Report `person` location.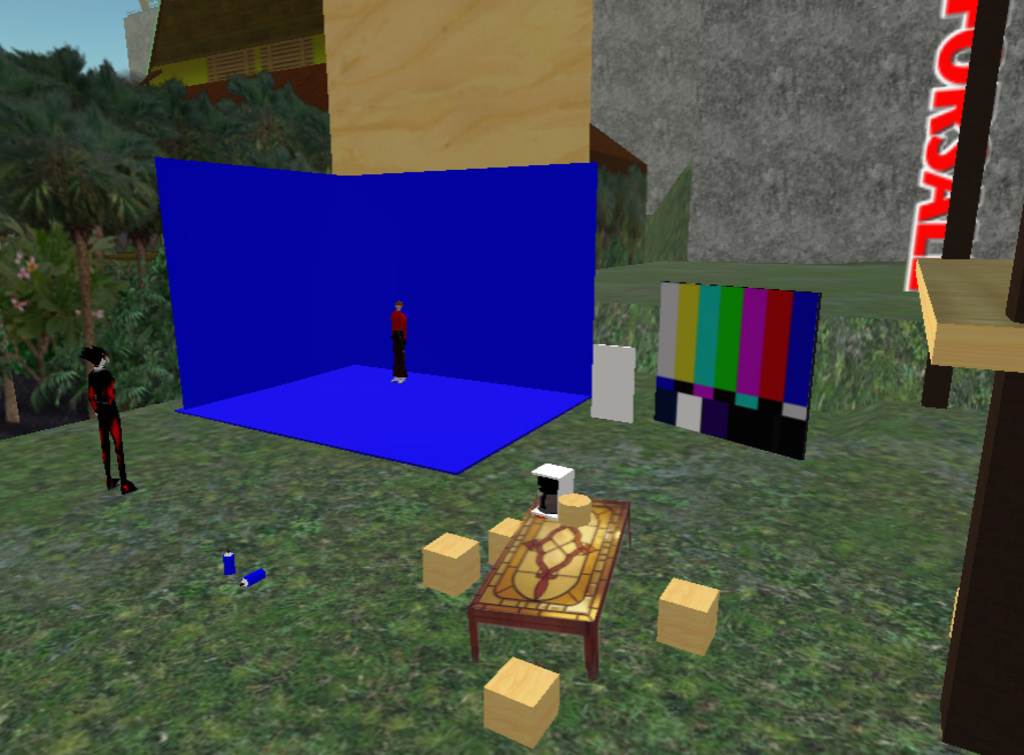
Report: 389/299/405/384.
